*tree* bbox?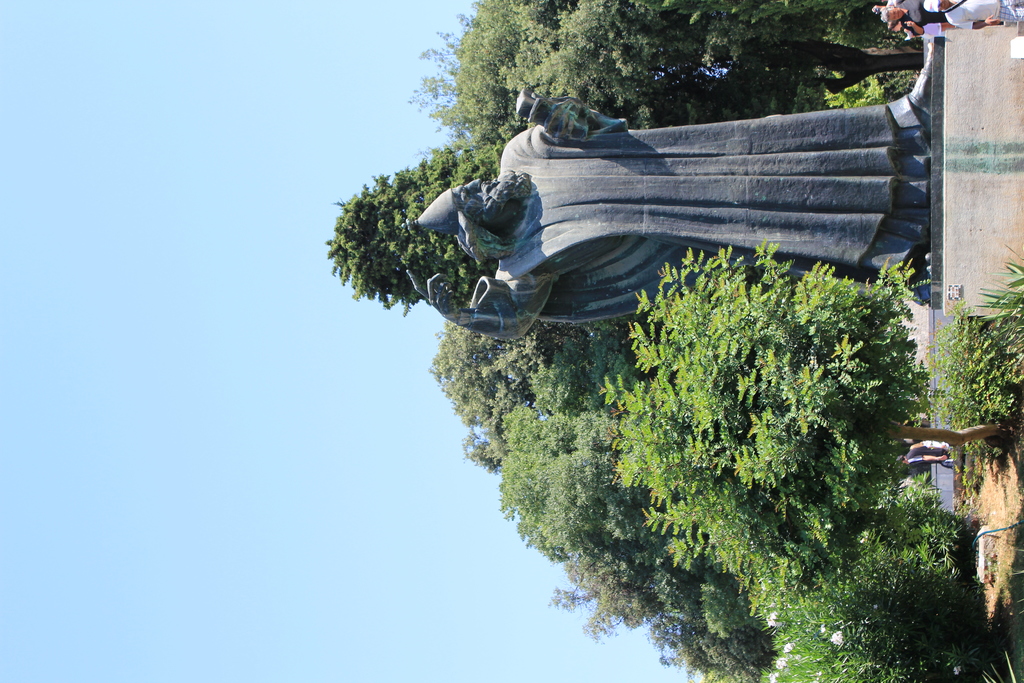
<region>758, 509, 991, 682</region>
